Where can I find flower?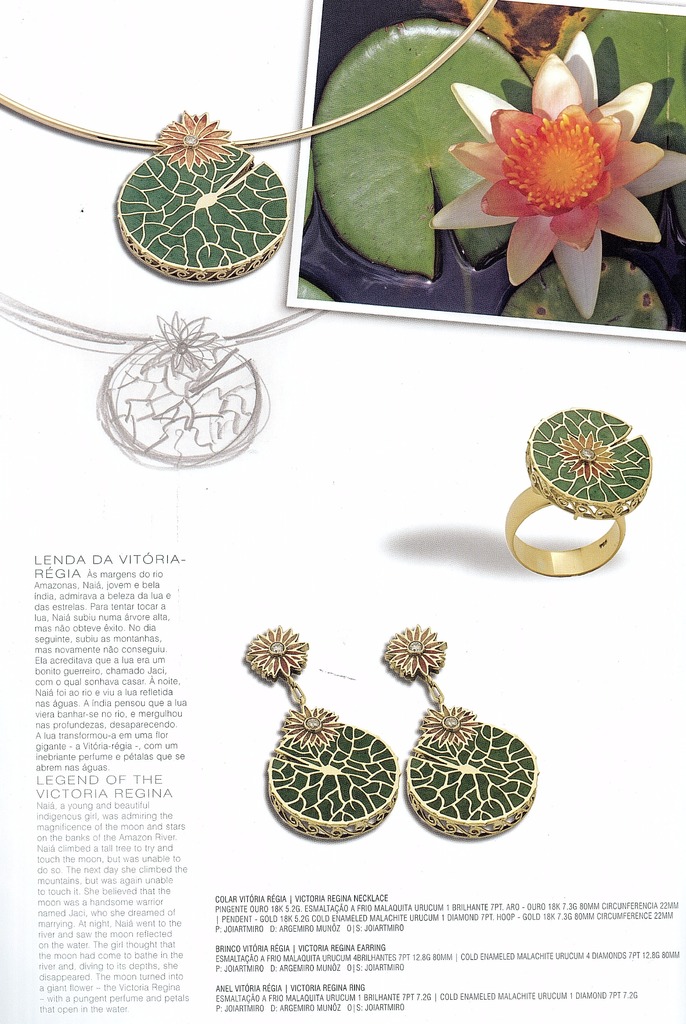
You can find it at rect(419, 698, 477, 751).
